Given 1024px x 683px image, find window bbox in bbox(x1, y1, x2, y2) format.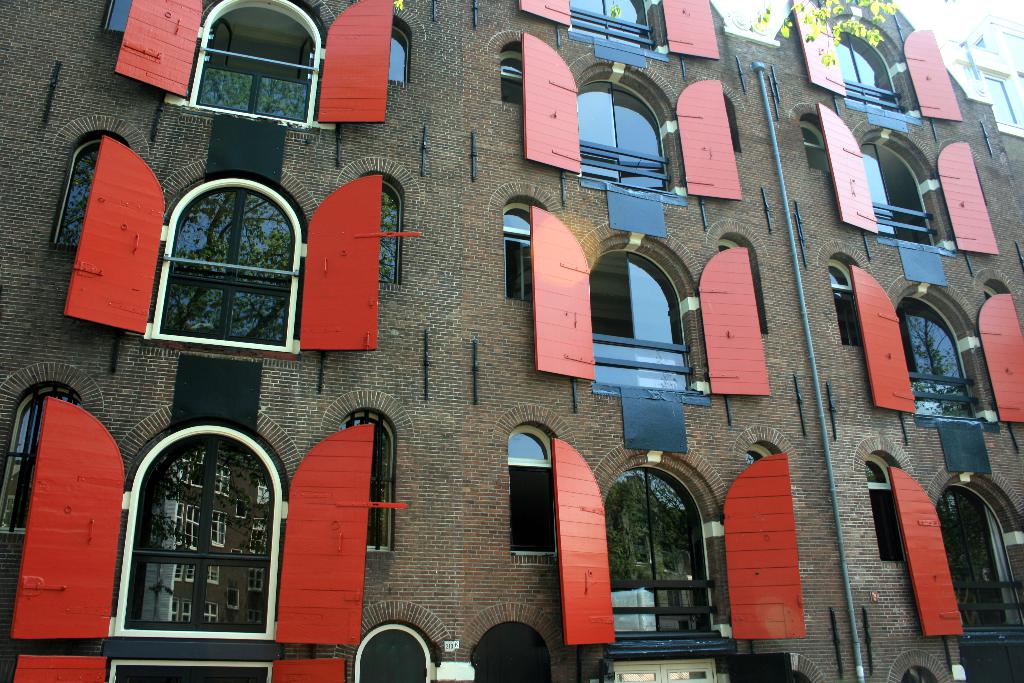
bbox(580, 78, 675, 189).
